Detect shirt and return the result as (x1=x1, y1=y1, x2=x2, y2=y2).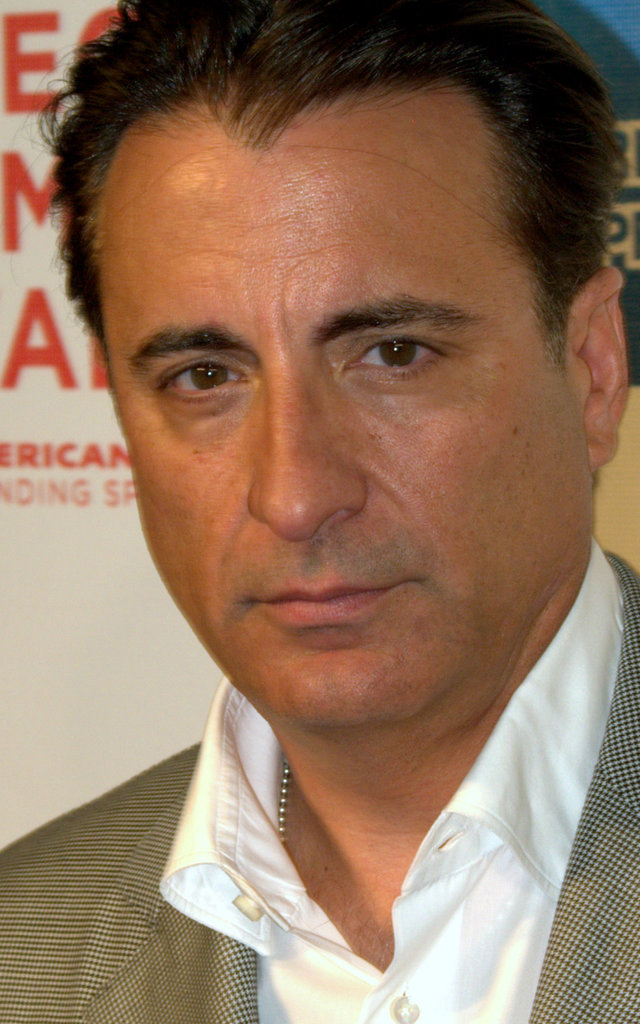
(x1=161, y1=541, x2=623, y2=1023).
